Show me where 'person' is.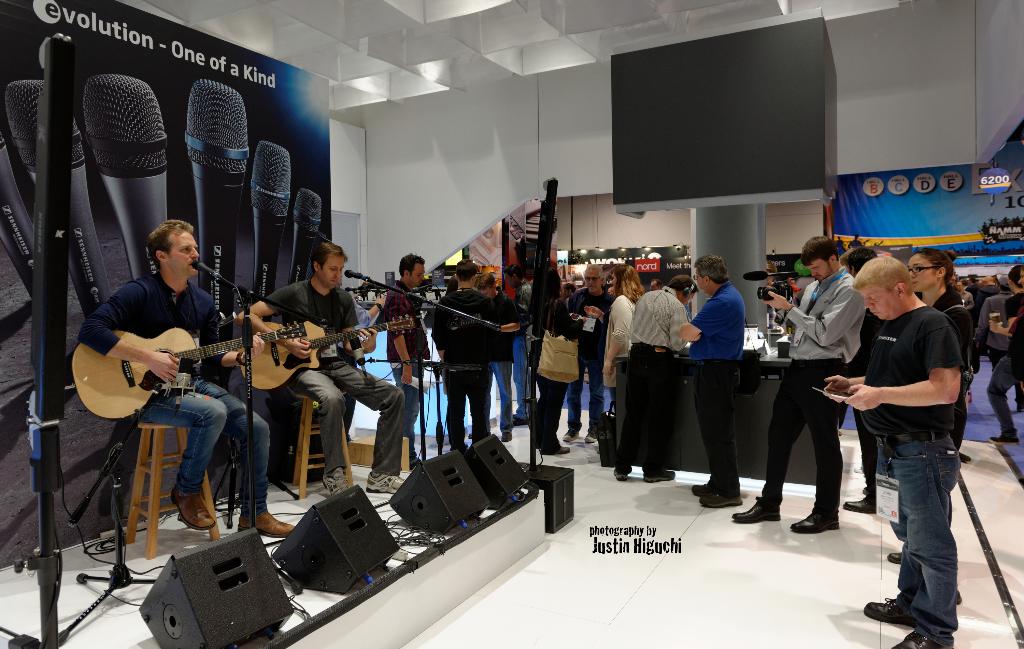
'person' is at bbox(838, 252, 849, 274).
